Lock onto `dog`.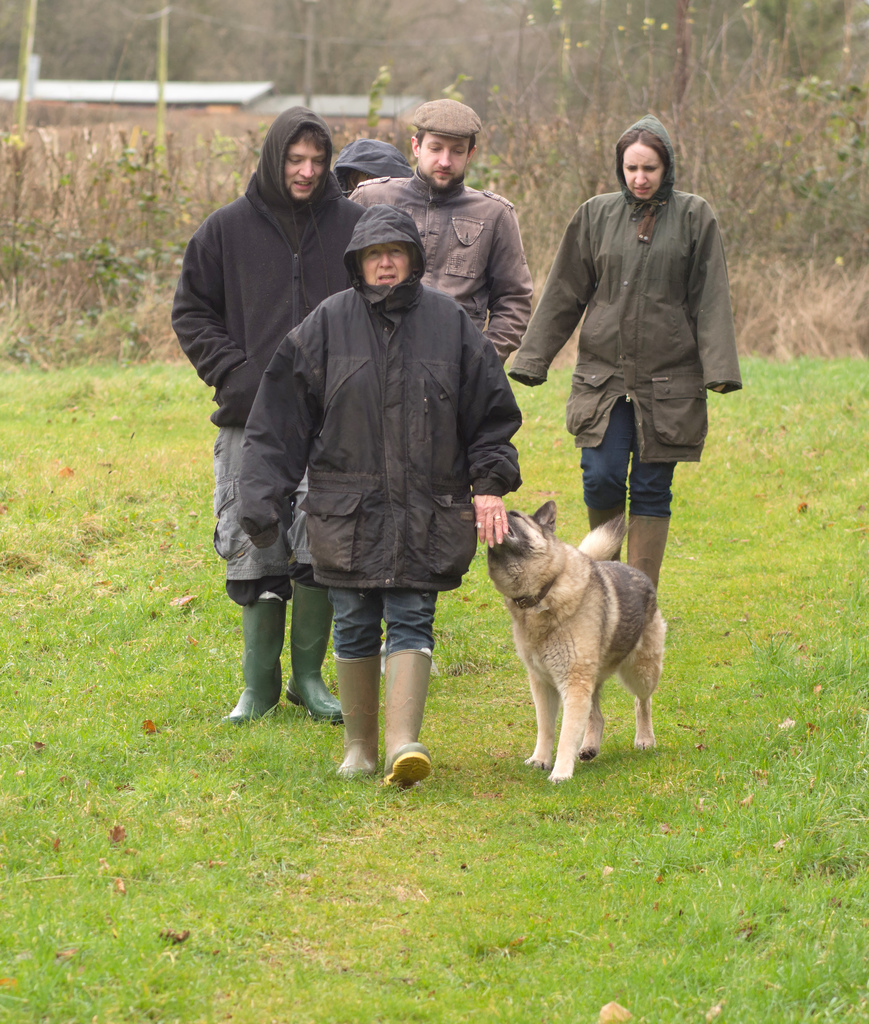
Locked: detection(488, 499, 665, 784).
